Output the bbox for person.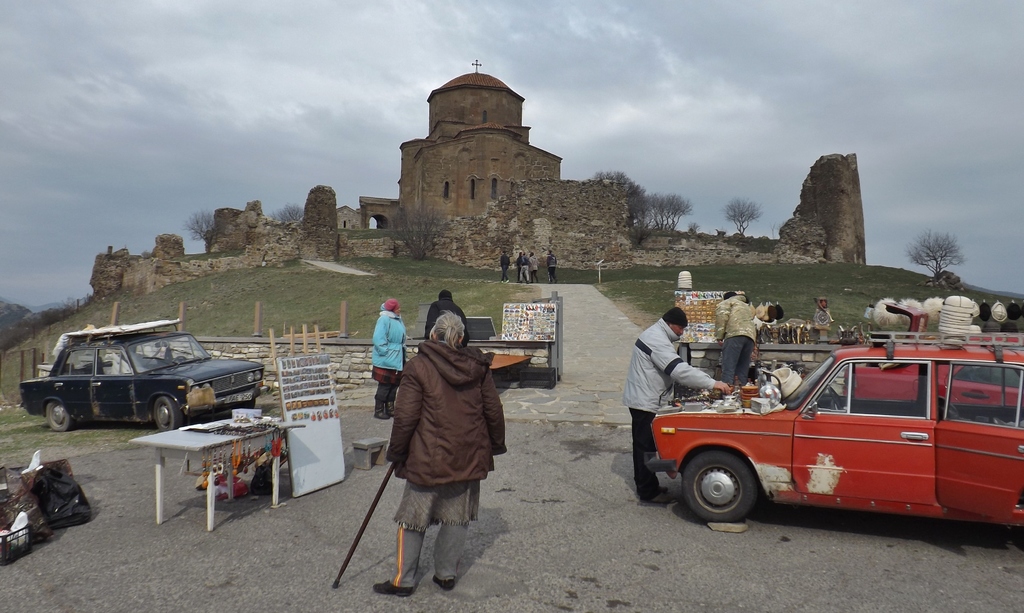
<bbox>360, 287, 402, 410</bbox>.
